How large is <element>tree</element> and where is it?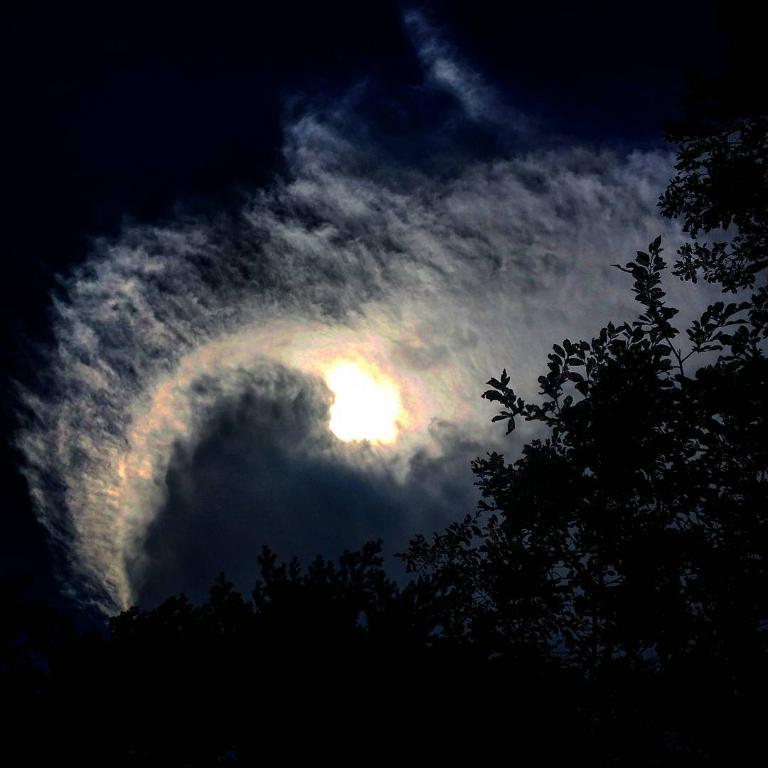
Bounding box: bbox(445, 203, 730, 695).
